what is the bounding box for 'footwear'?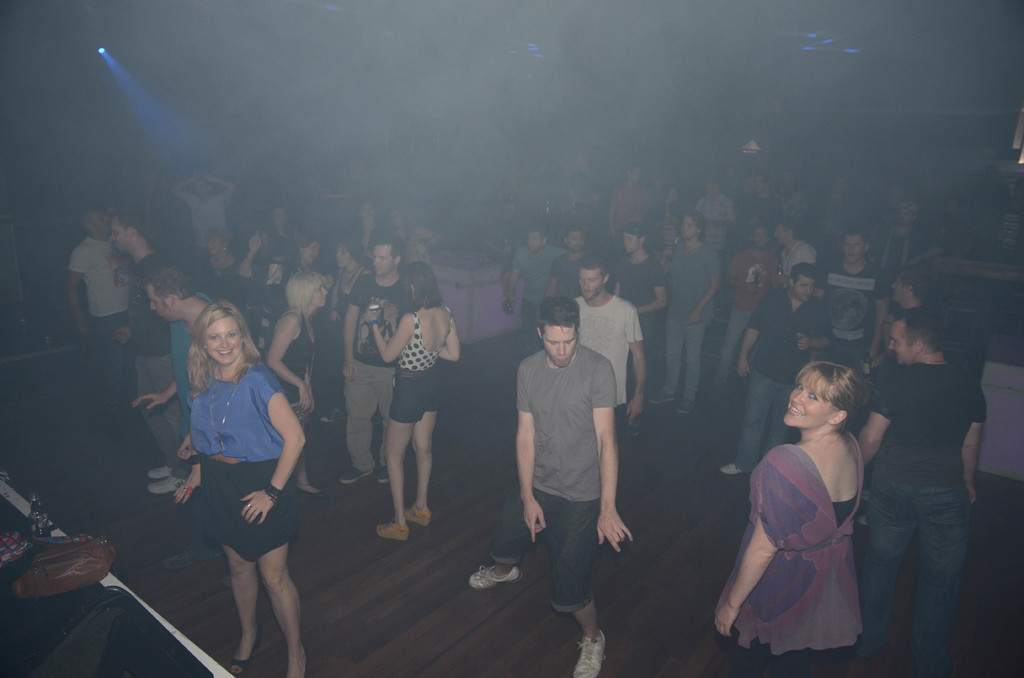
[624, 416, 637, 438].
